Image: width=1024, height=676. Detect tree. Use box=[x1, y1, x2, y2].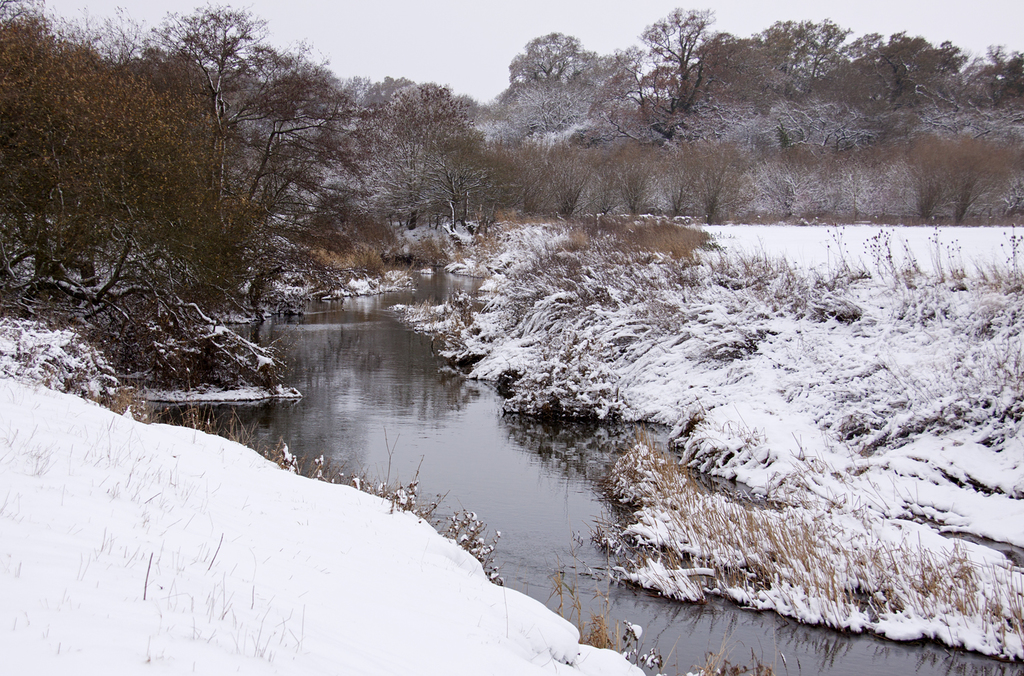
box=[0, 0, 246, 305].
